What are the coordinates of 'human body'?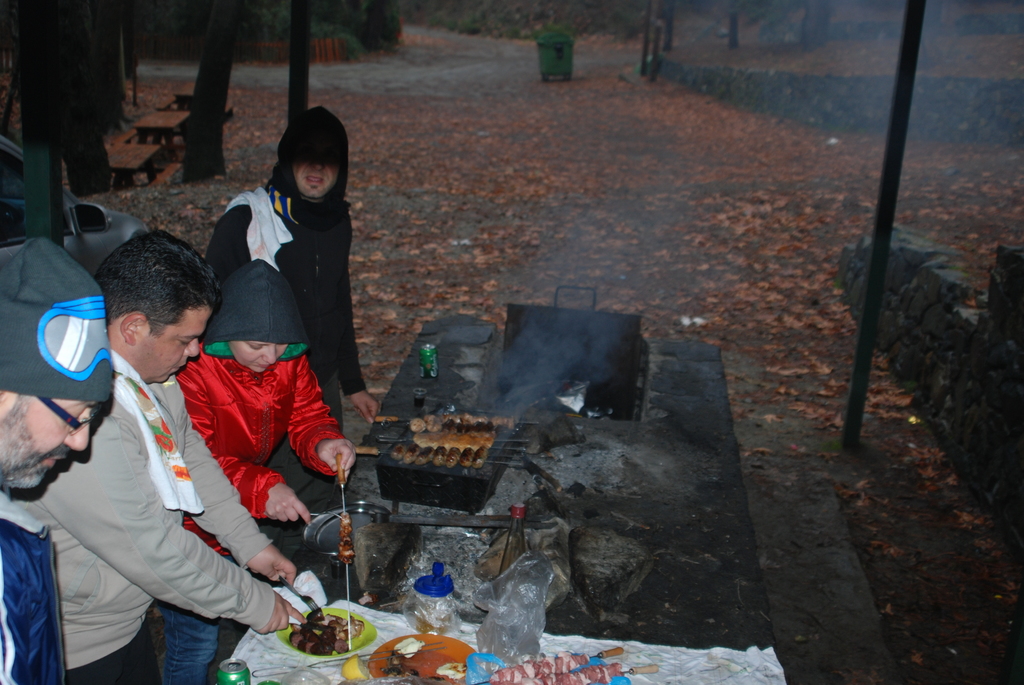
BBox(209, 107, 376, 436).
